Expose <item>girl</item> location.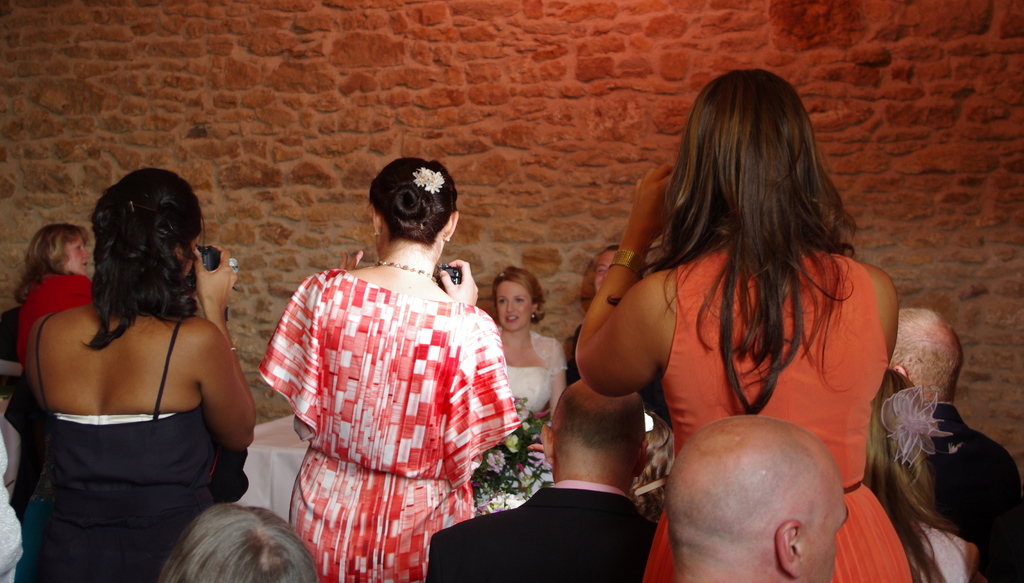
Exposed at <region>493, 264, 567, 463</region>.
